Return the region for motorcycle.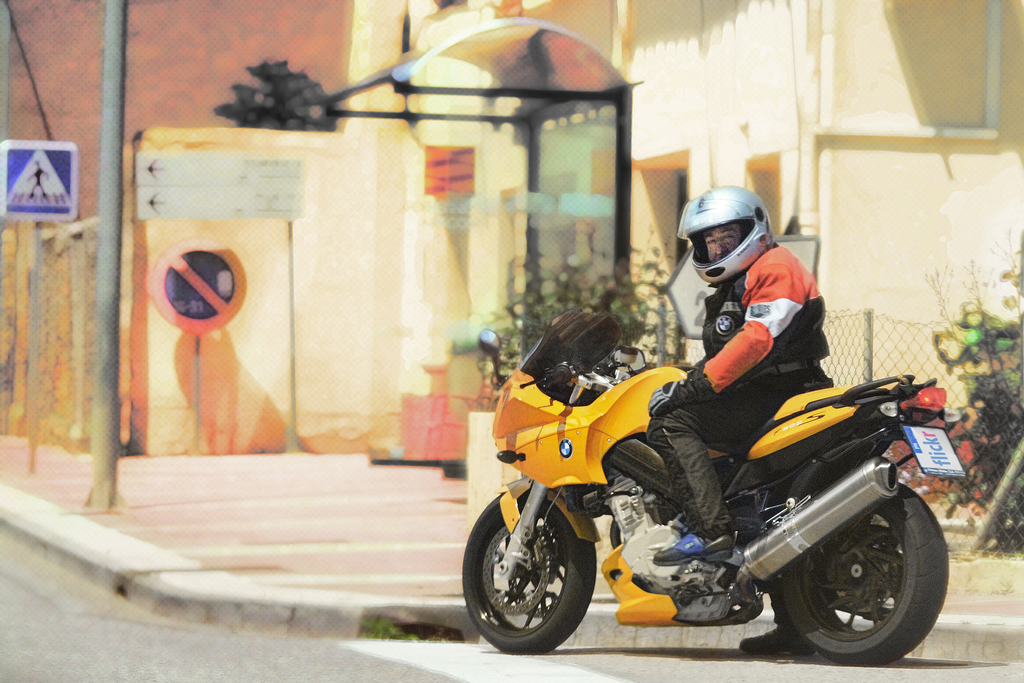
bbox=[451, 343, 969, 658].
